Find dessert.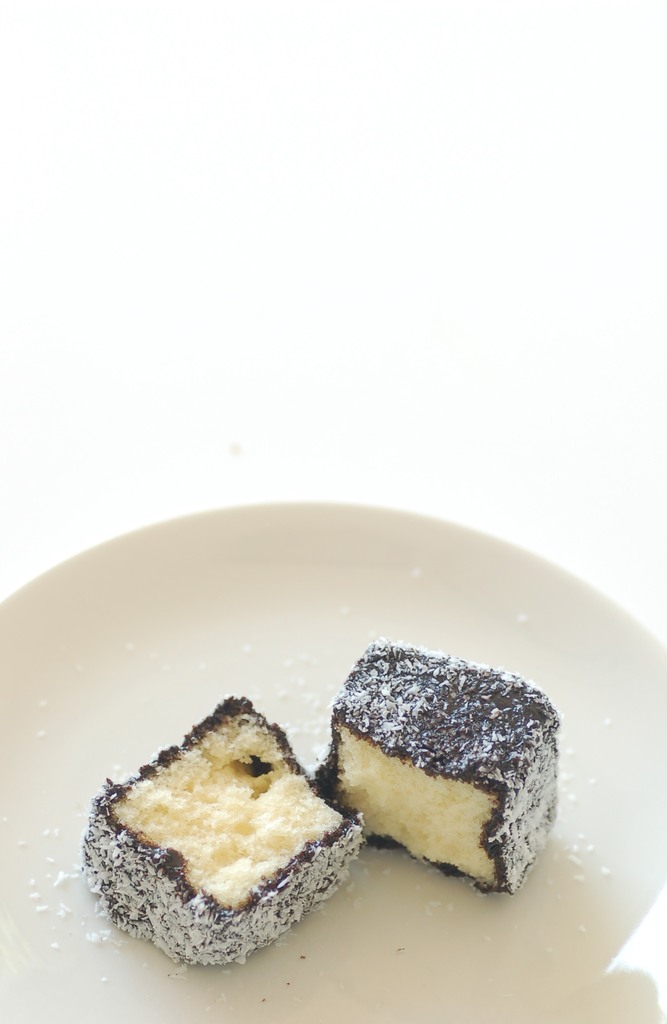
left=62, top=689, right=370, bottom=946.
